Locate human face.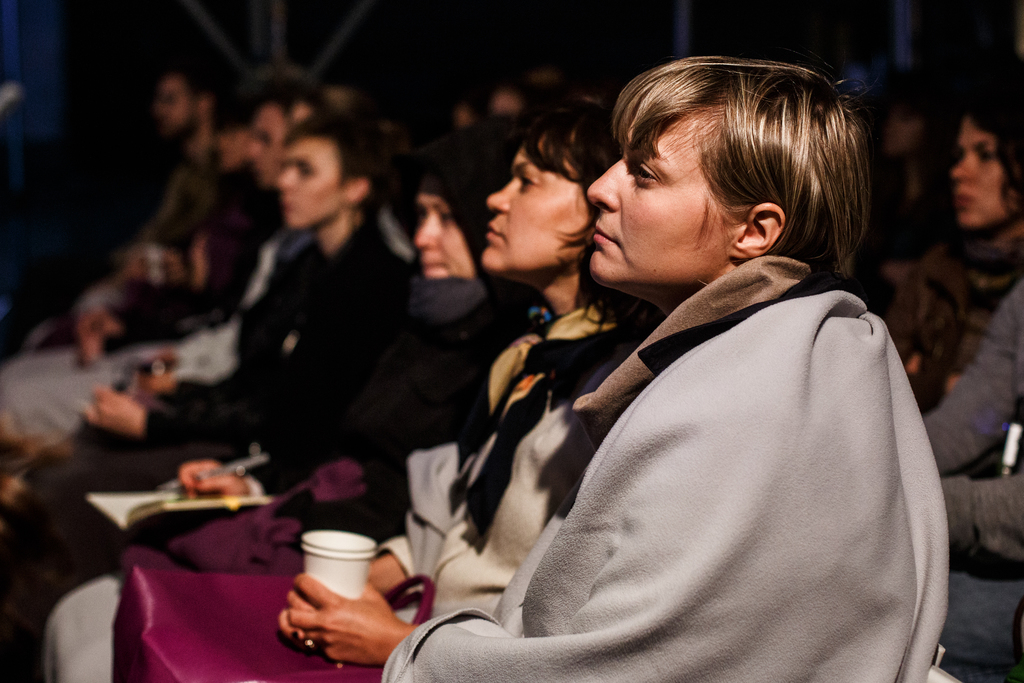
Bounding box: (left=589, top=113, right=733, bottom=278).
